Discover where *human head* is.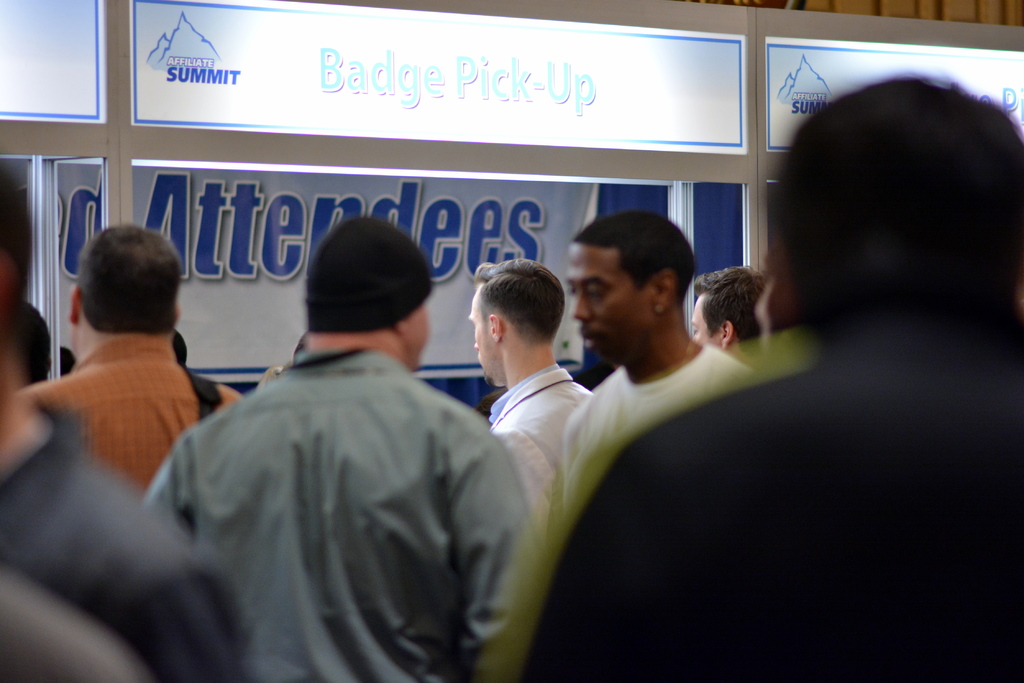
Discovered at 563/209/705/373.
